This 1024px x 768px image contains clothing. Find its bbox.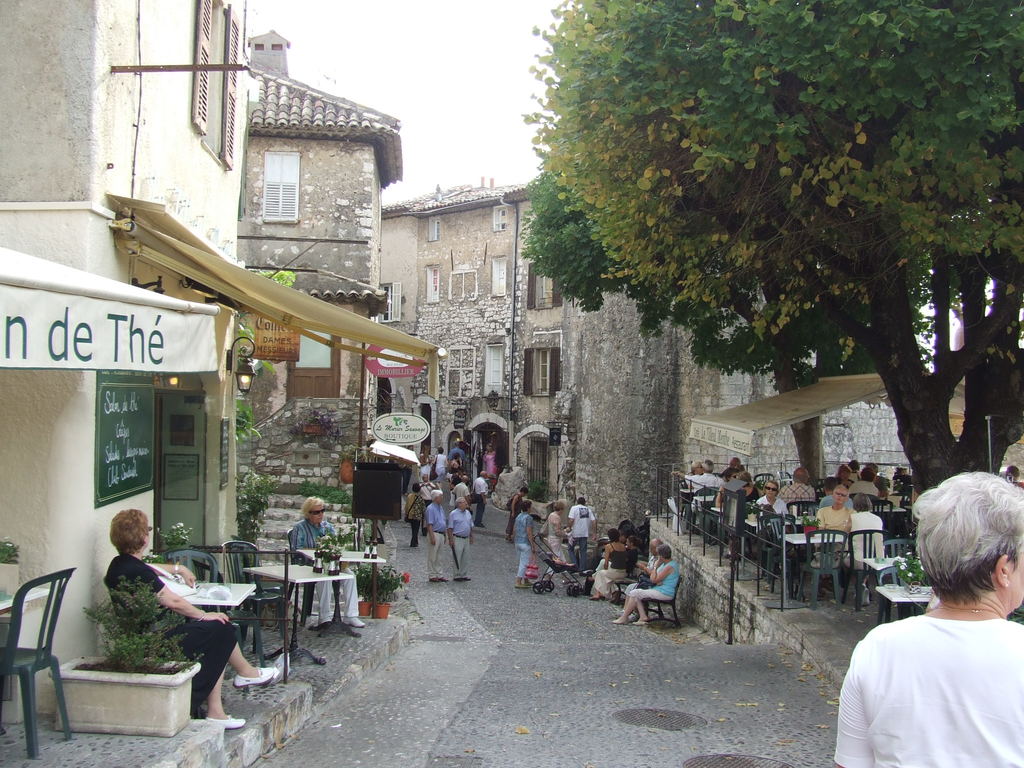
(507,488,525,511).
